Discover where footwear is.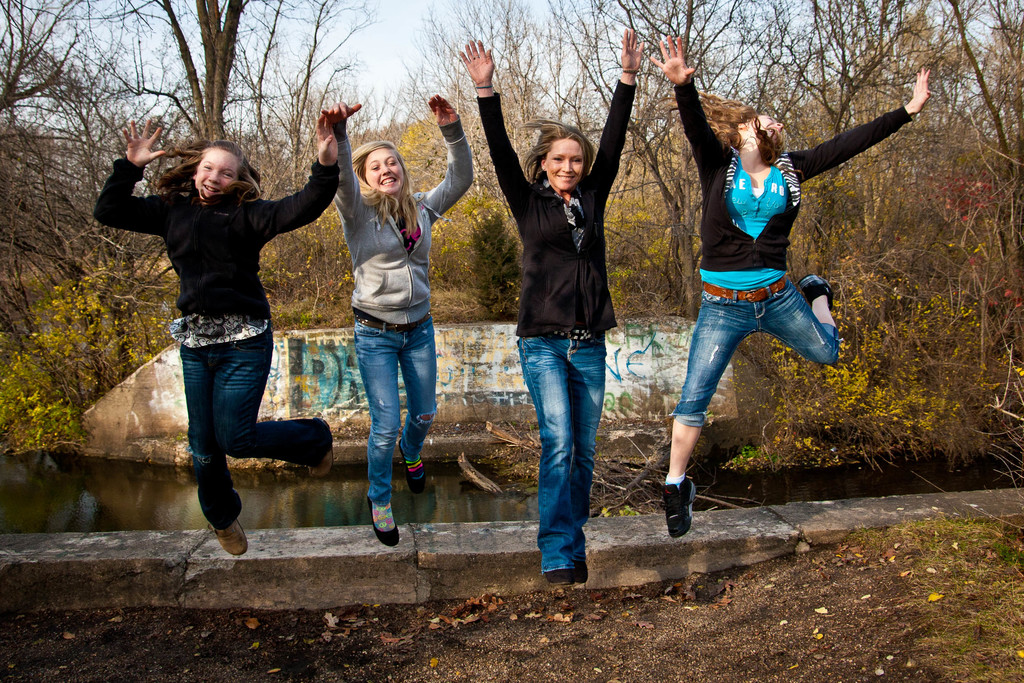
Discovered at <region>798, 276, 832, 305</region>.
